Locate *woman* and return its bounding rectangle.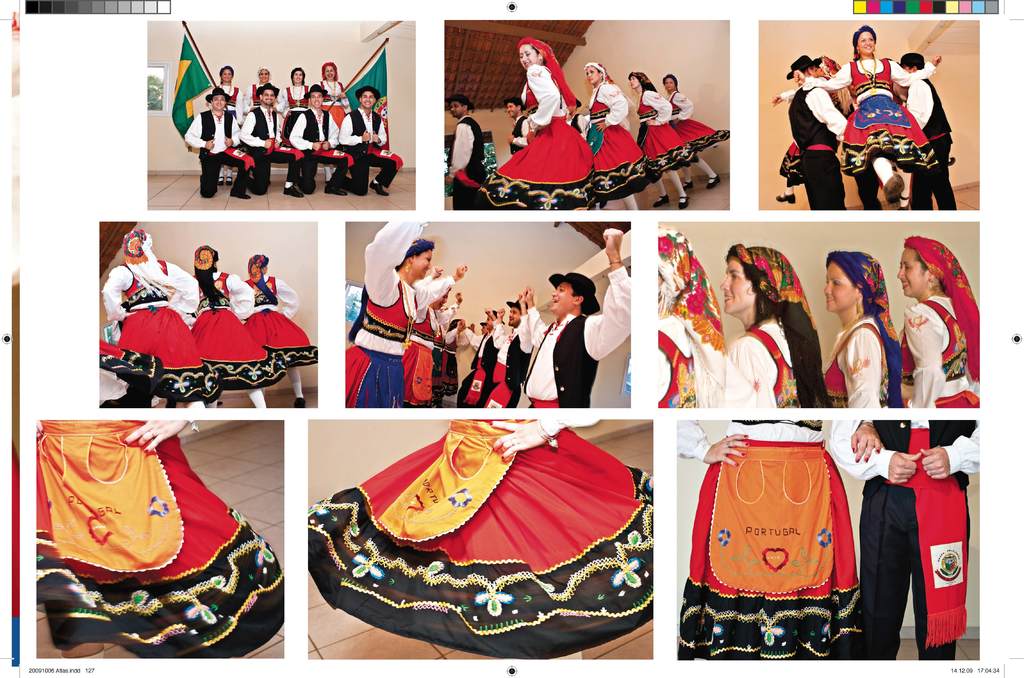
BBox(247, 66, 286, 180).
